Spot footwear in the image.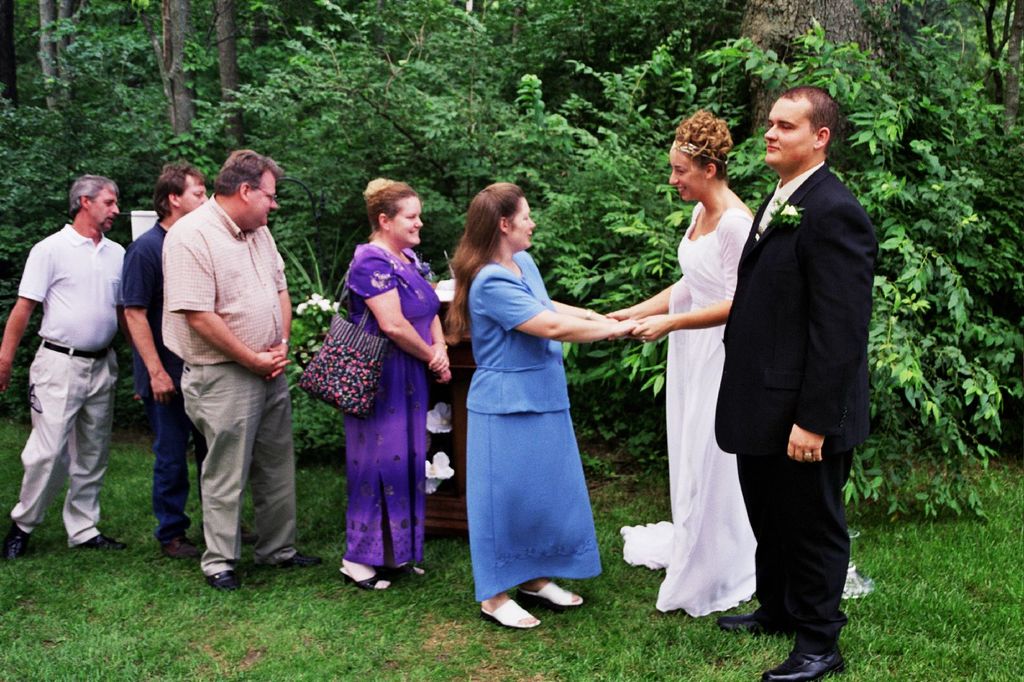
footwear found at left=714, top=614, right=788, bottom=636.
